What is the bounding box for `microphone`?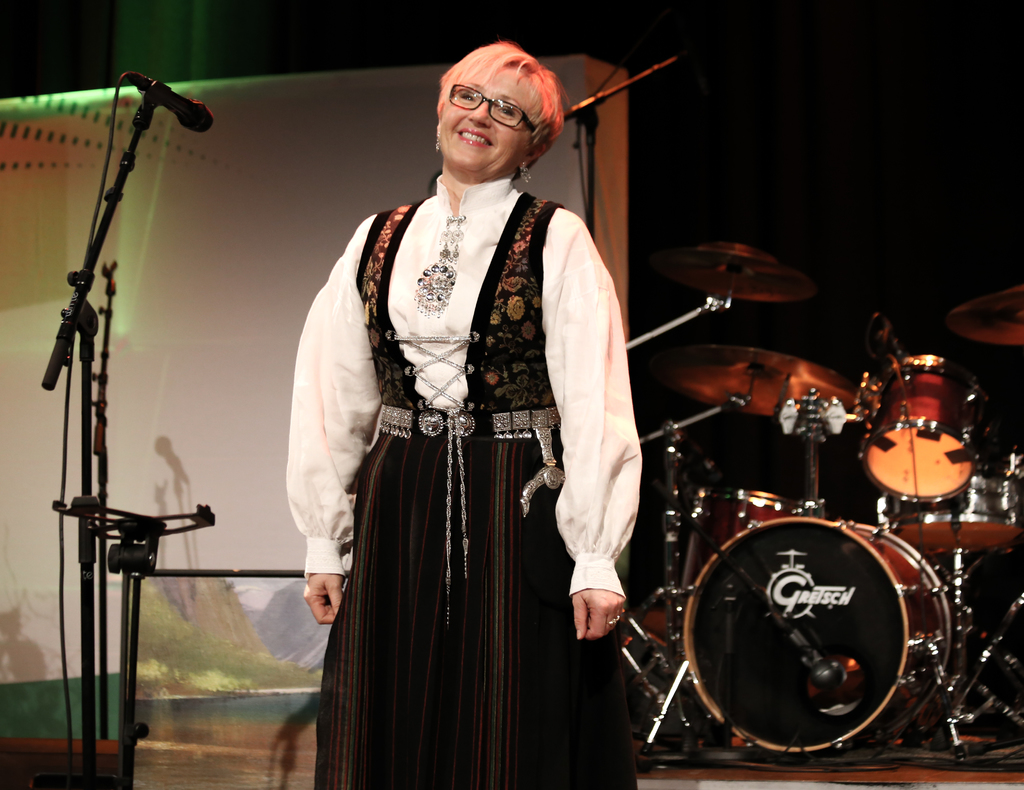
(left=130, top=67, right=217, bottom=137).
